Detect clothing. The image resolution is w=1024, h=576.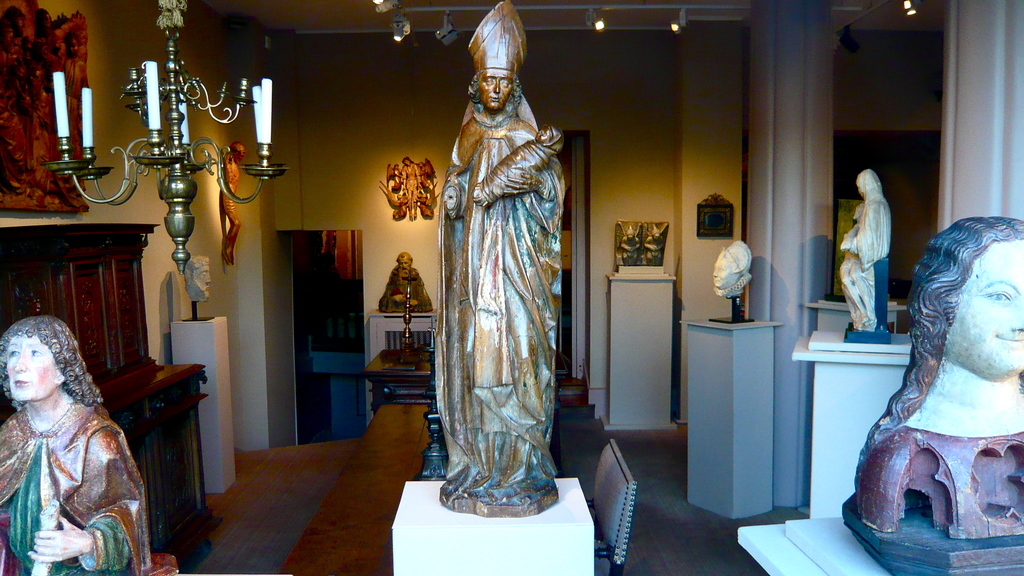
rect(644, 234, 665, 266).
